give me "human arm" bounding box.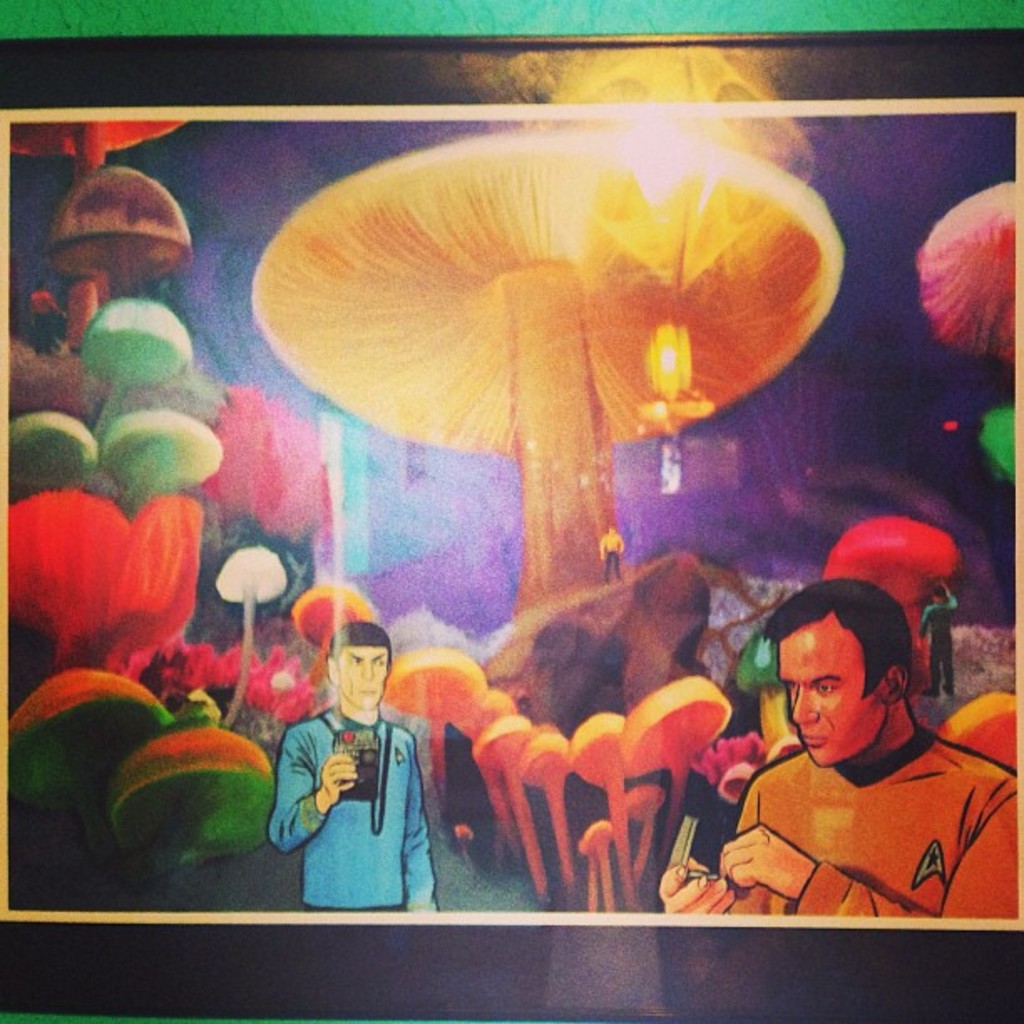
x1=269 y1=728 x2=361 y2=857.
